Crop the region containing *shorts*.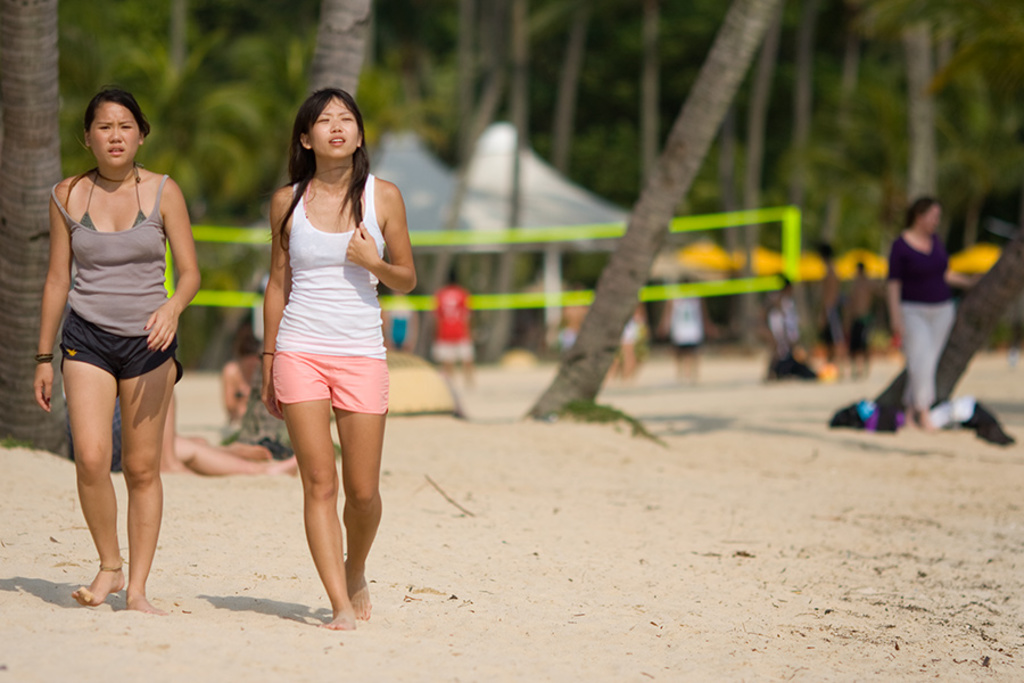
Crop region: l=259, t=359, r=387, b=409.
